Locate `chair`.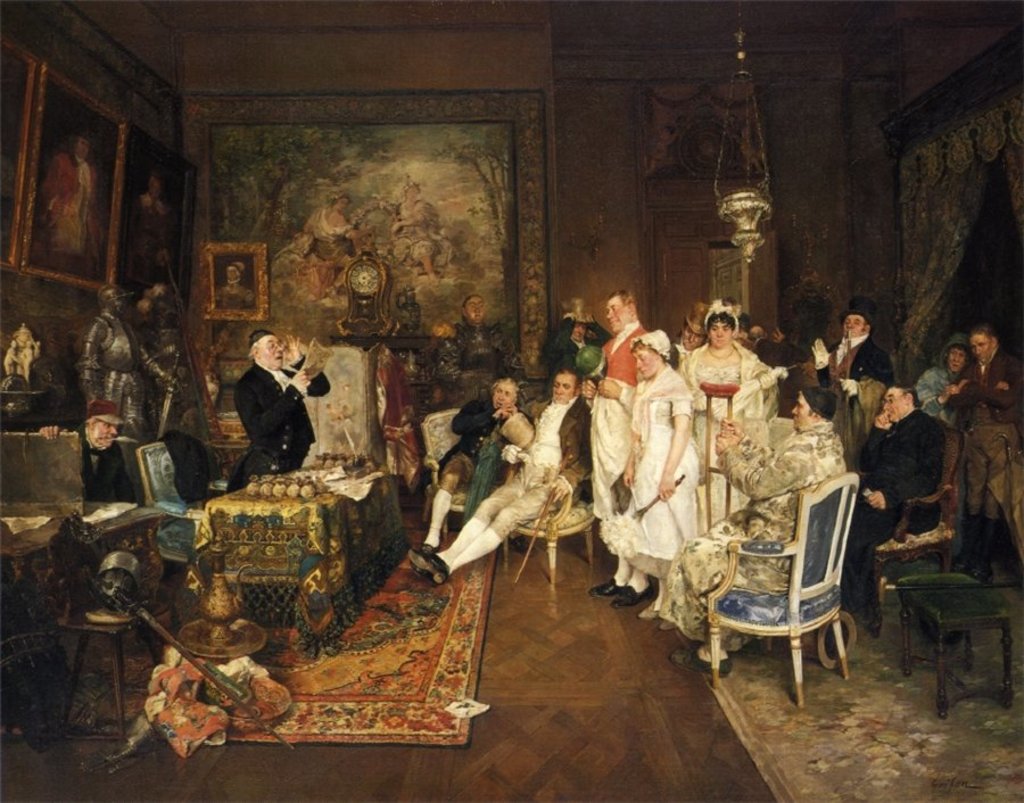
Bounding box: 504/470/602/591.
